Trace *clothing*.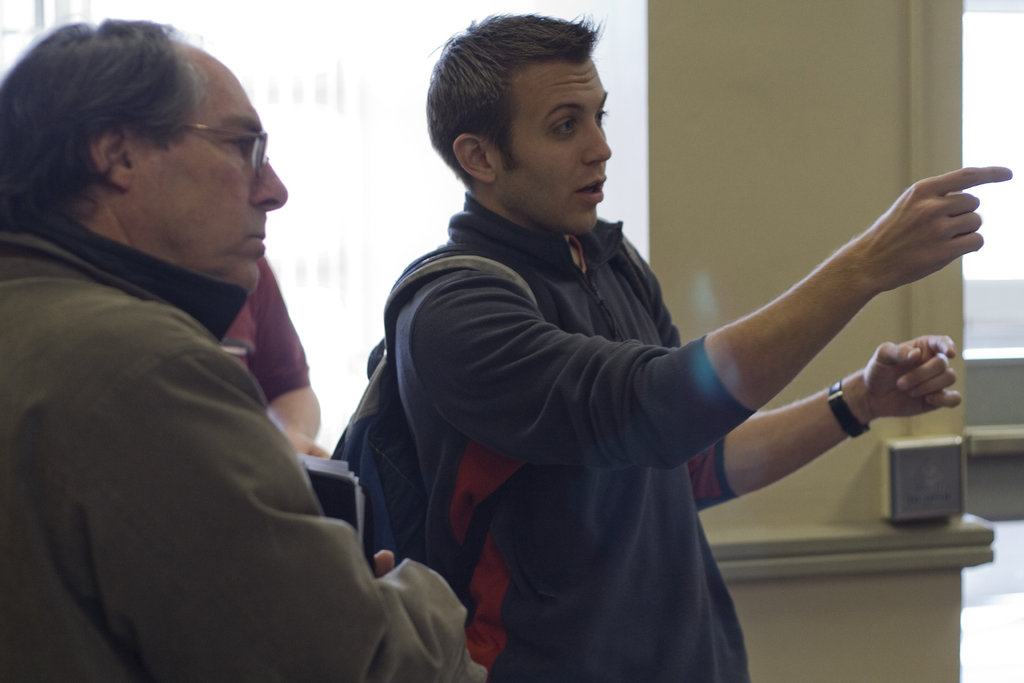
Traced to l=0, t=195, r=476, b=682.
